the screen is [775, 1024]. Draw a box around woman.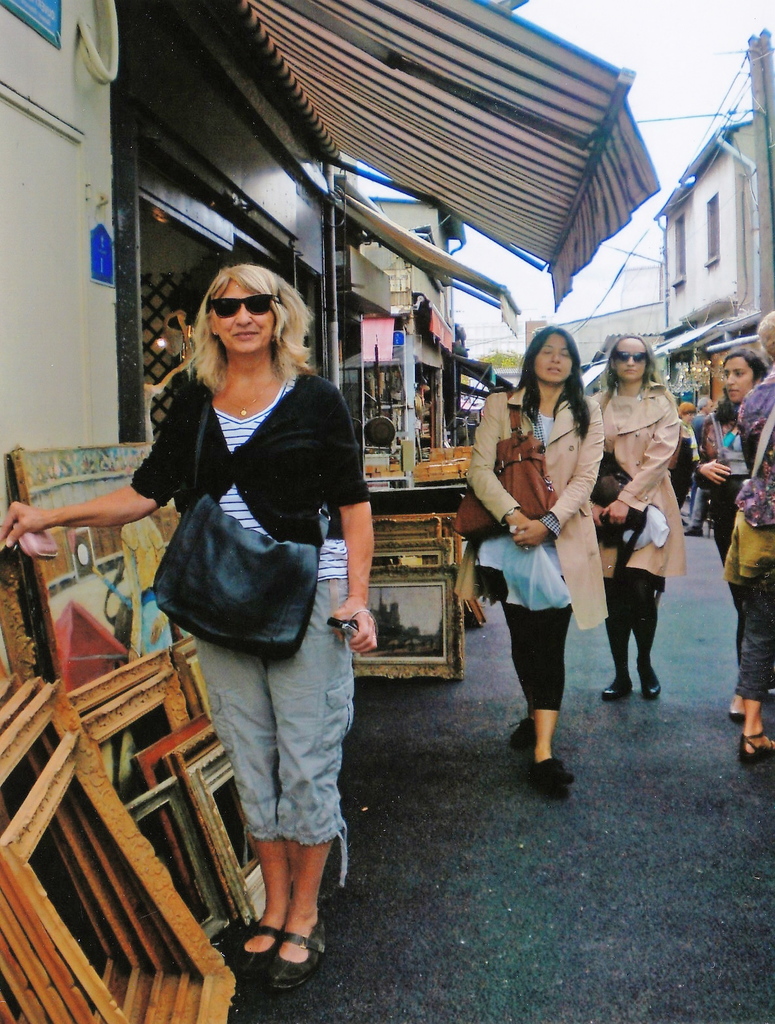
728,310,774,774.
